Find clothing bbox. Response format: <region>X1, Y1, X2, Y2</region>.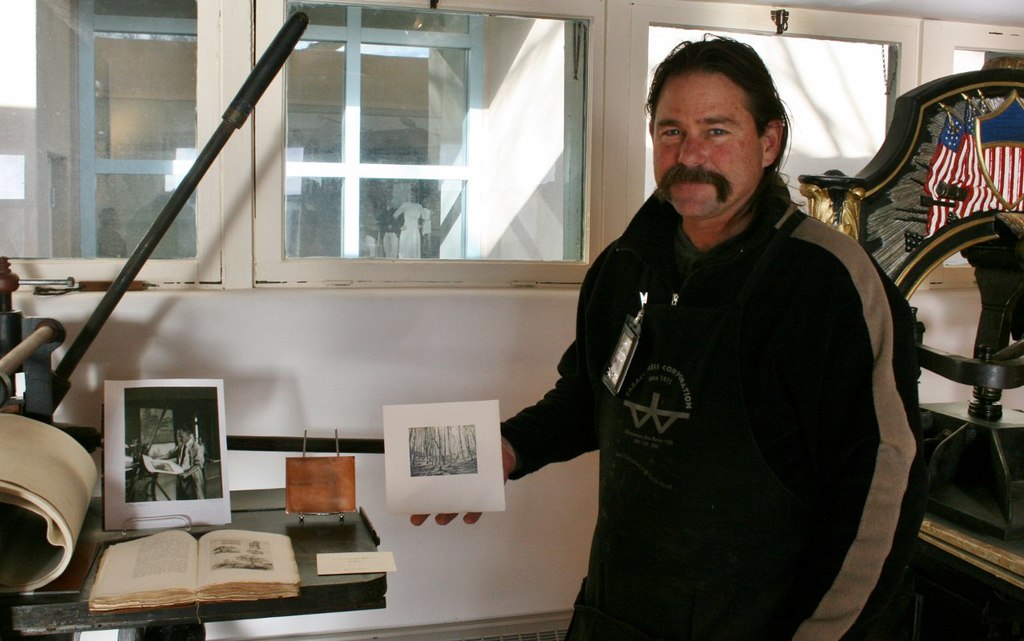
<region>533, 146, 910, 637</region>.
